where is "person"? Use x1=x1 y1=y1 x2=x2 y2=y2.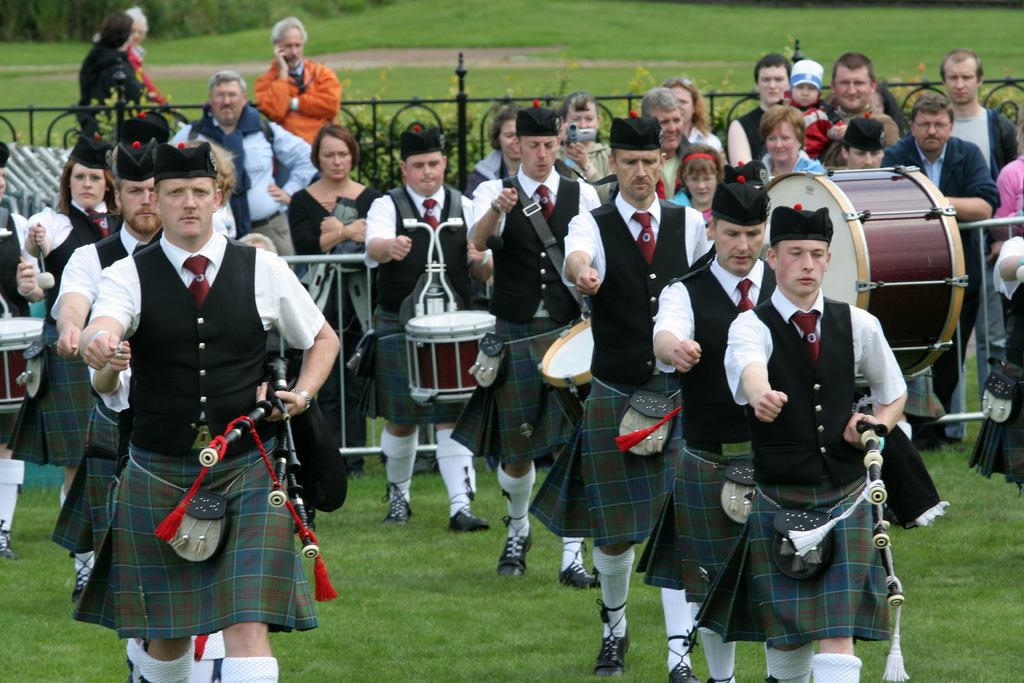
x1=652 y1=165 x2=781 y2=682.
